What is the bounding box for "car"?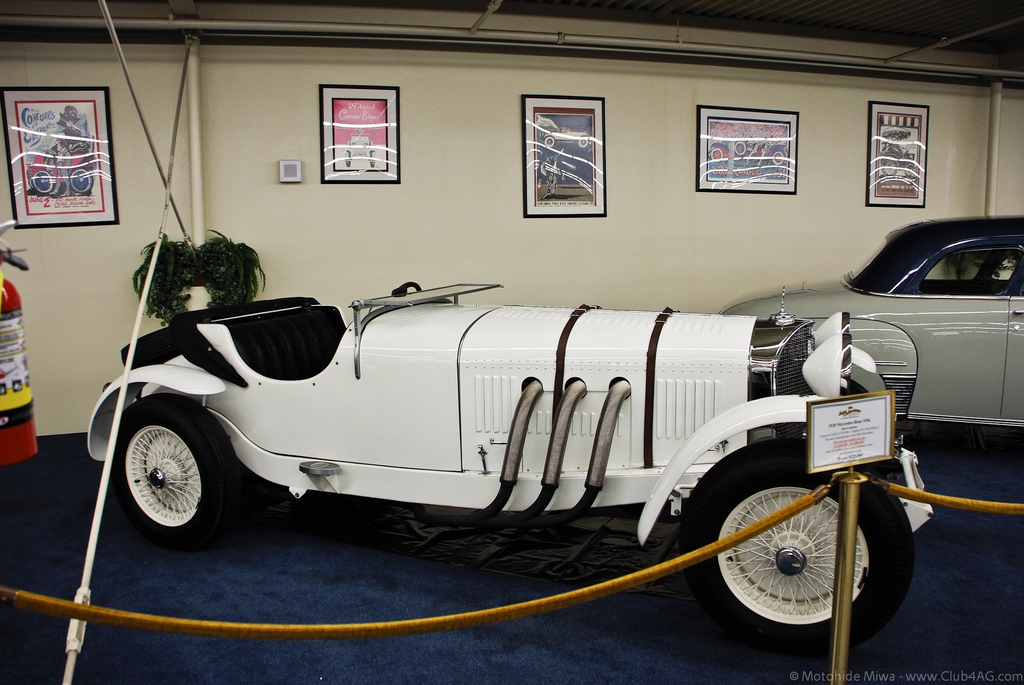
crop(719, 211, 1023, 446).
